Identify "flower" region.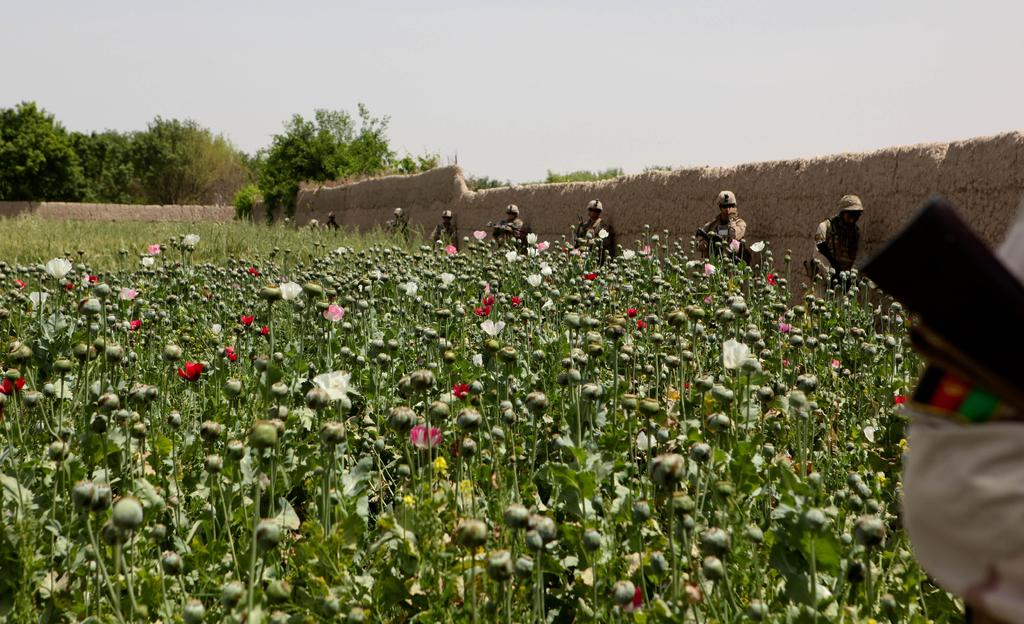
Region: (left=42, top=257, right=73, bottom=282).
